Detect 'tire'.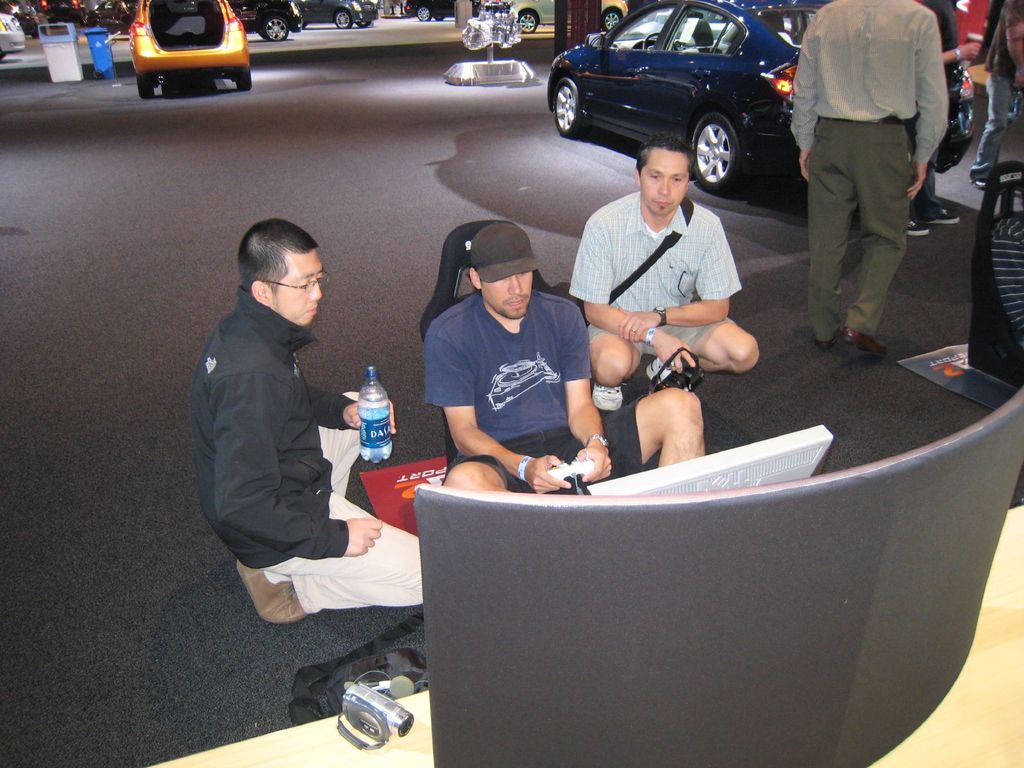
Detected at bbox=(28, 28, 42, 40).
